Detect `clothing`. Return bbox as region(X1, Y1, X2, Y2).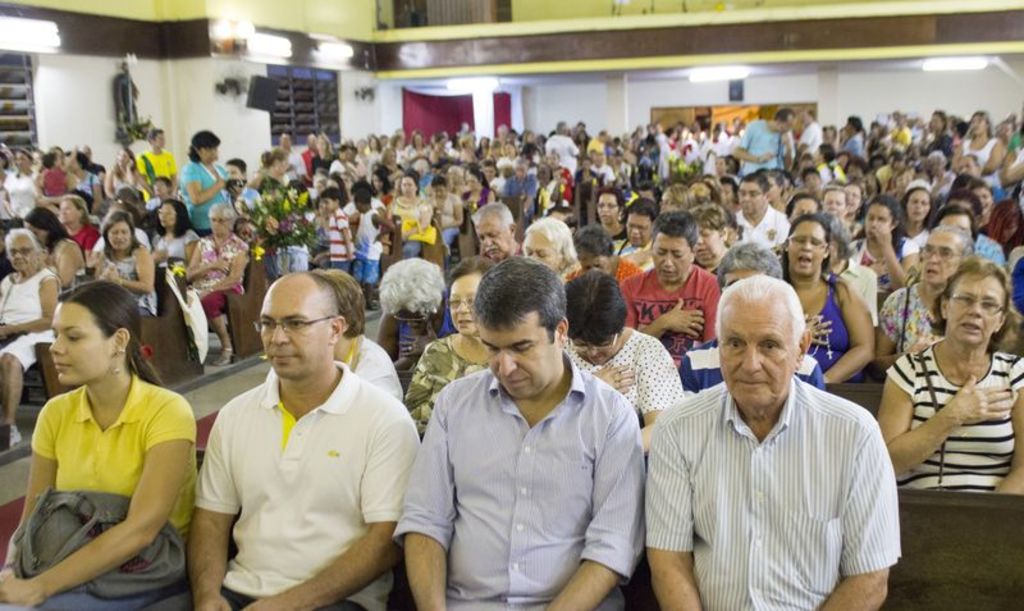
region(568, 257, 636, 293).
